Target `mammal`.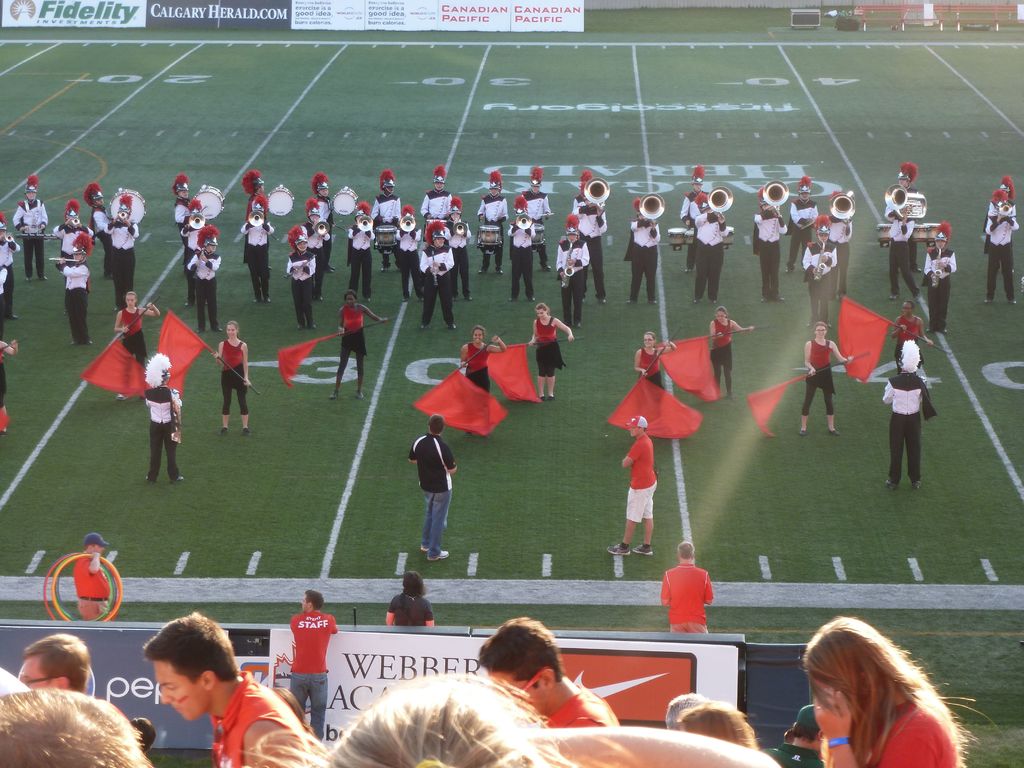
Target region: crop(104, 191, 141, 310).
